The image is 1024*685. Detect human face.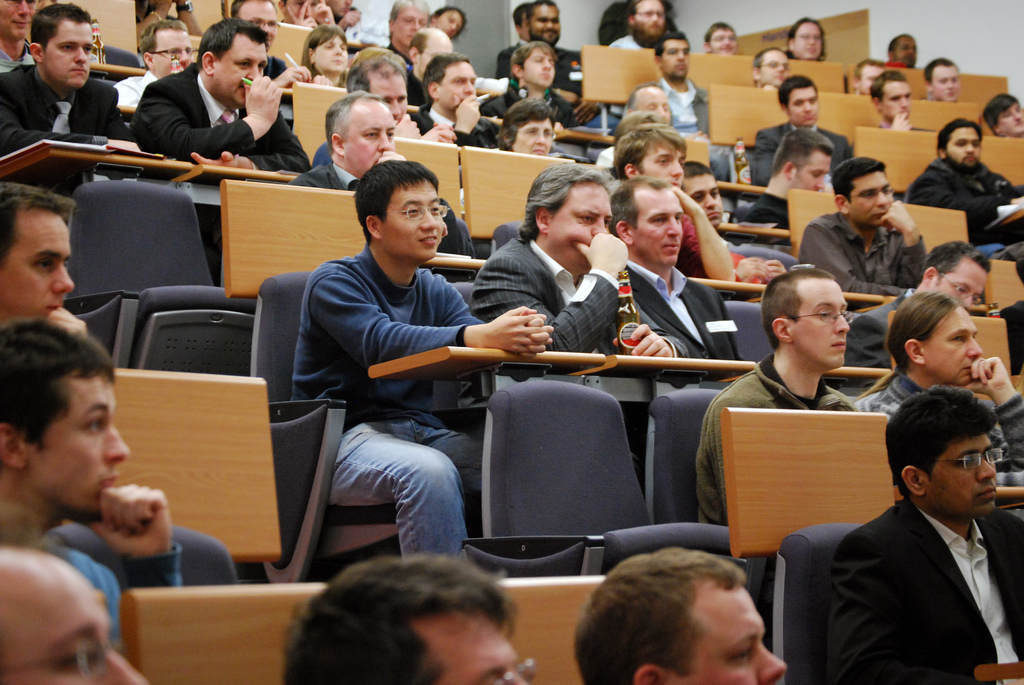
Detection: [left=283, top=0, right=304, bottom=17].
